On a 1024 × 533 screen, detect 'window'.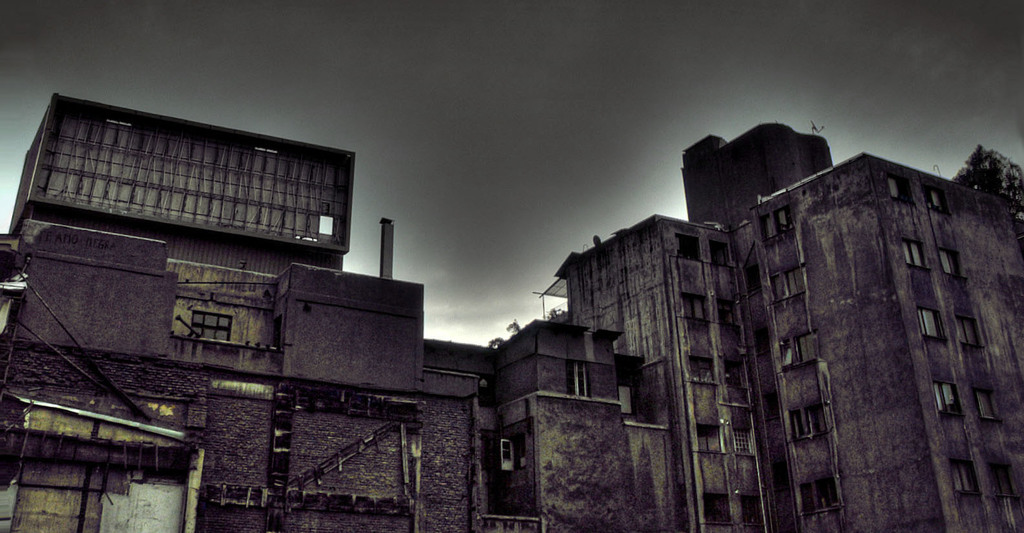
locate(726, 359, 746, 386).
